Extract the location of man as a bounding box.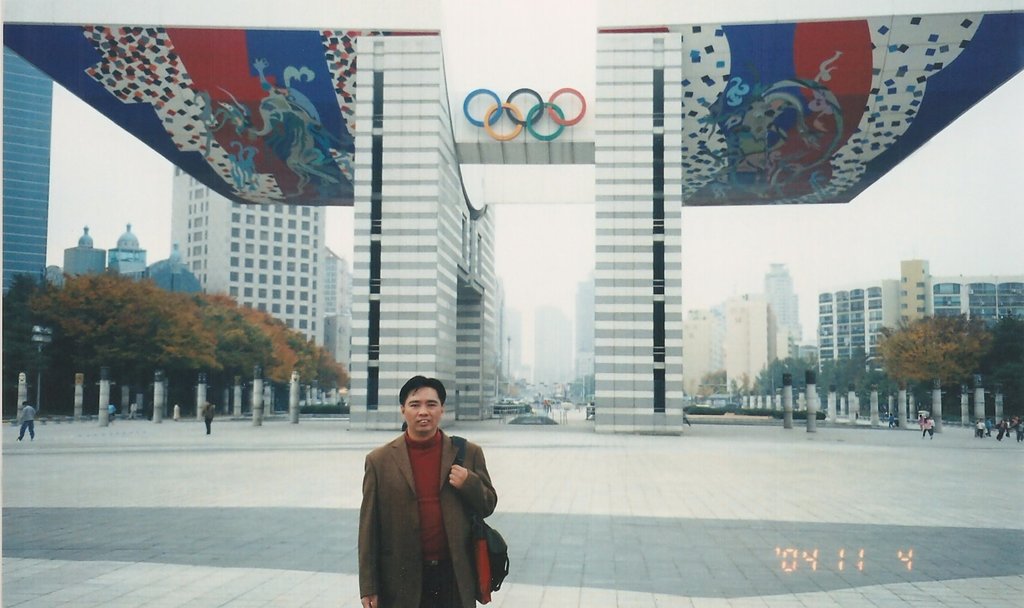
bbox(16, 400, 37, 440).
